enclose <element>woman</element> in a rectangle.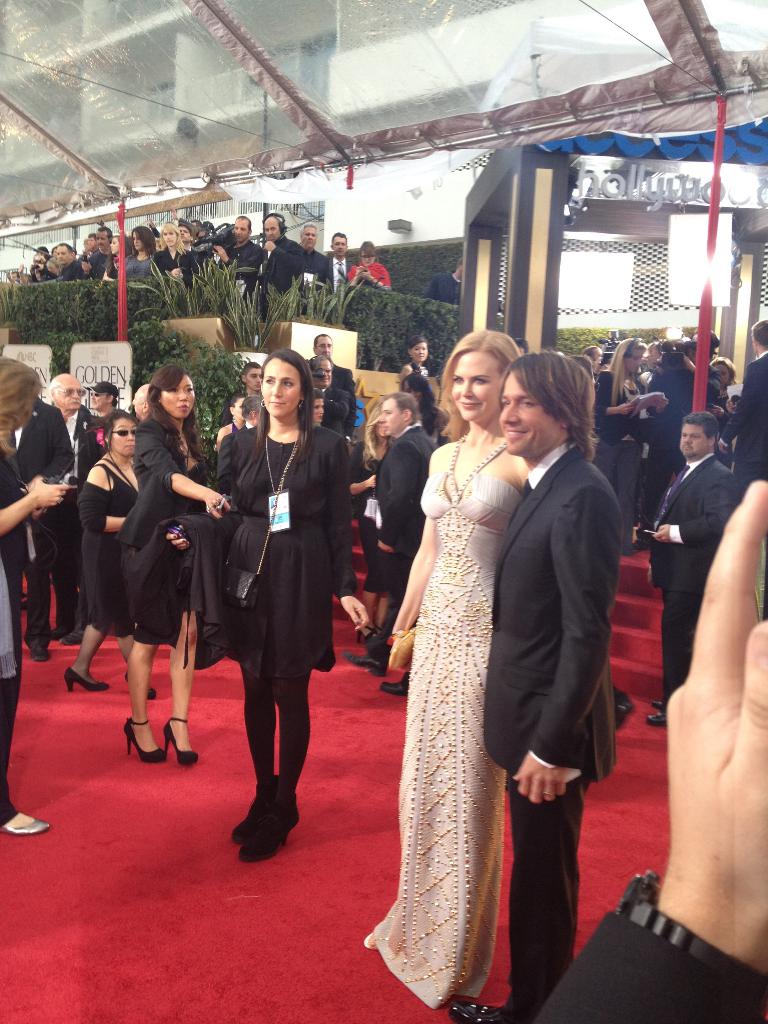
Rect(397, 369, 439, 446).
